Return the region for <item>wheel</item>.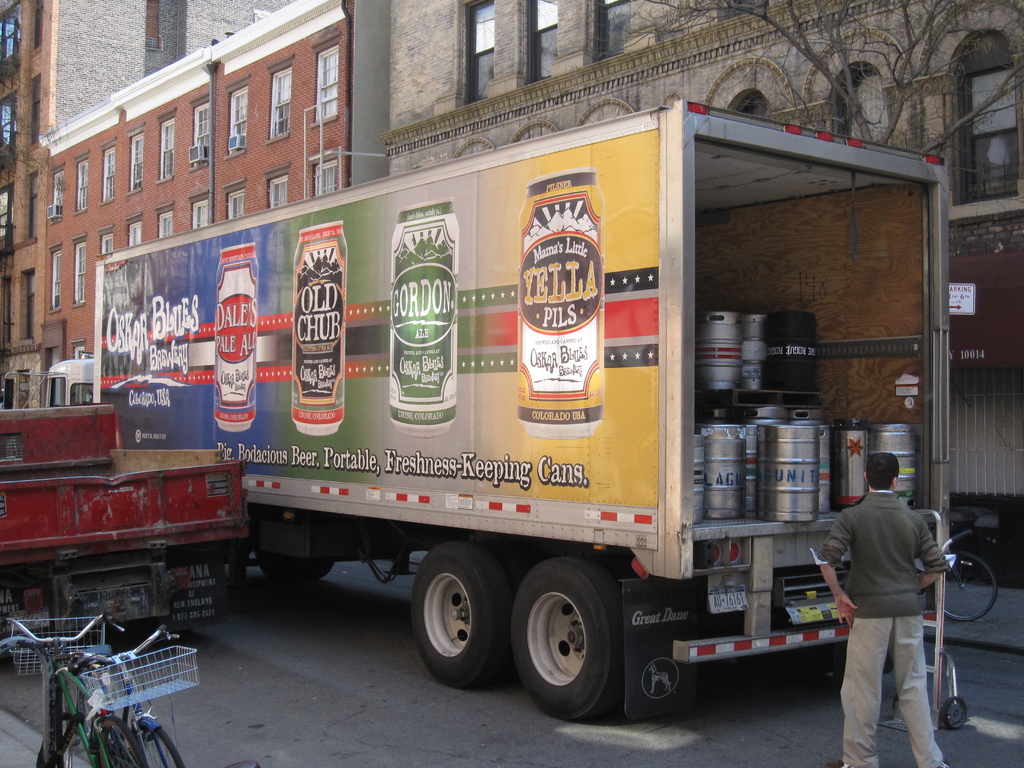
(411, 538, 521, 692).
